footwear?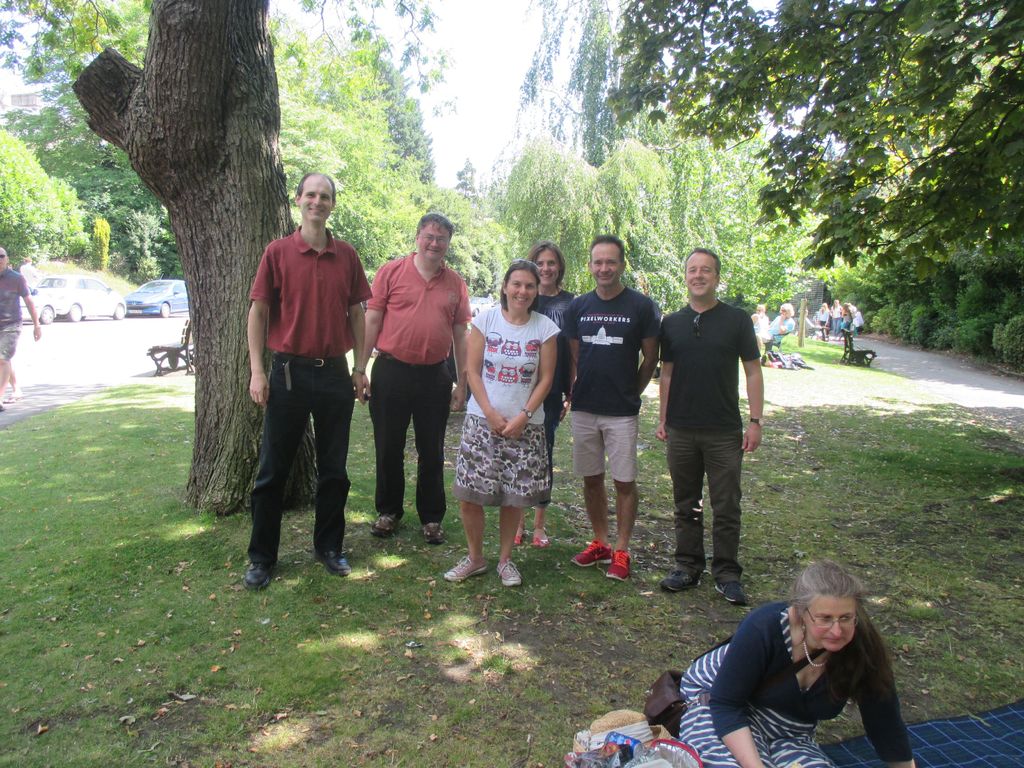
{"x1": 489, "y1": 559, "x2": 520, "y2": 587}
